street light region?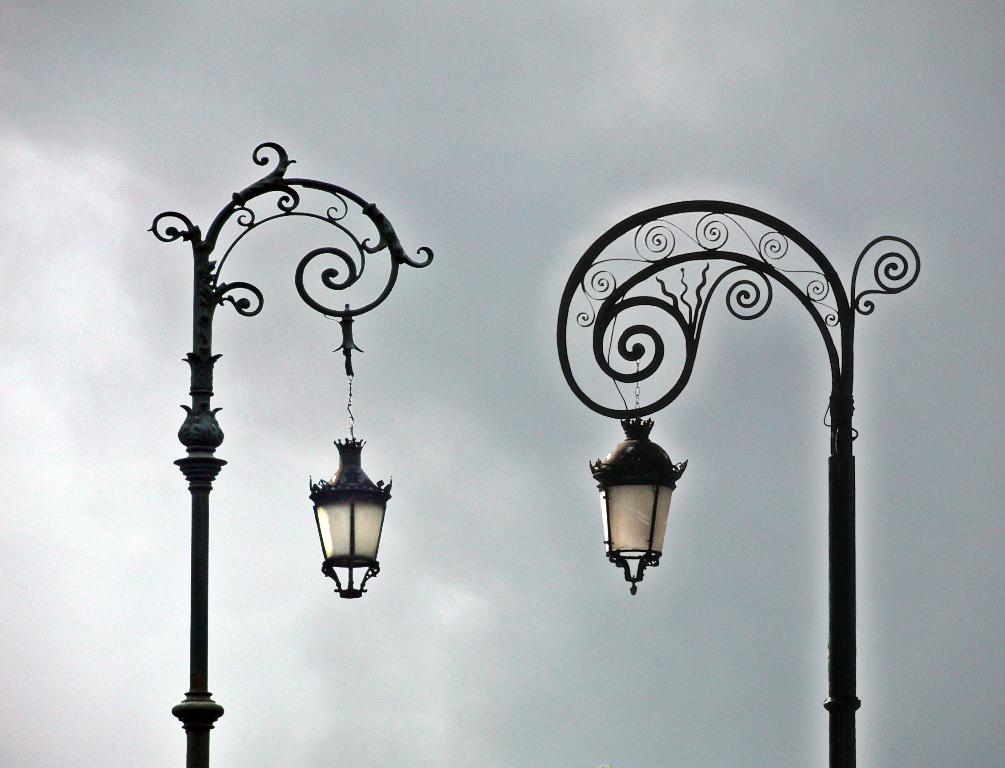
box(547, 199, 928, 767)
